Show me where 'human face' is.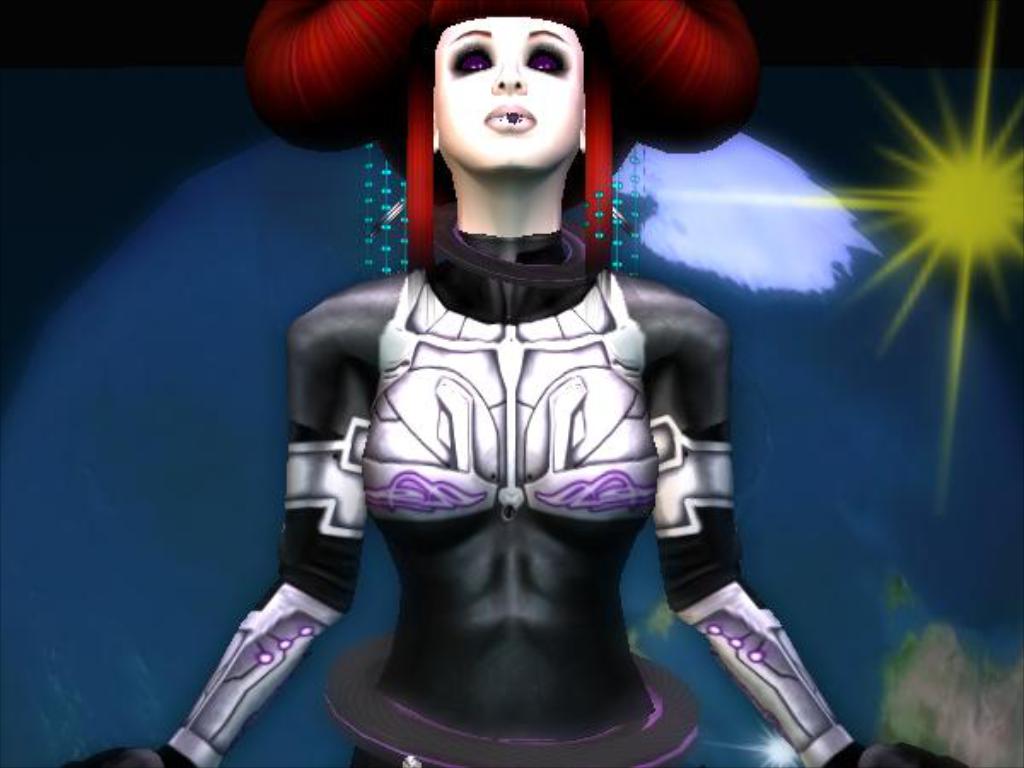
'human face' is at BBox(433, 12, 587, 174).
